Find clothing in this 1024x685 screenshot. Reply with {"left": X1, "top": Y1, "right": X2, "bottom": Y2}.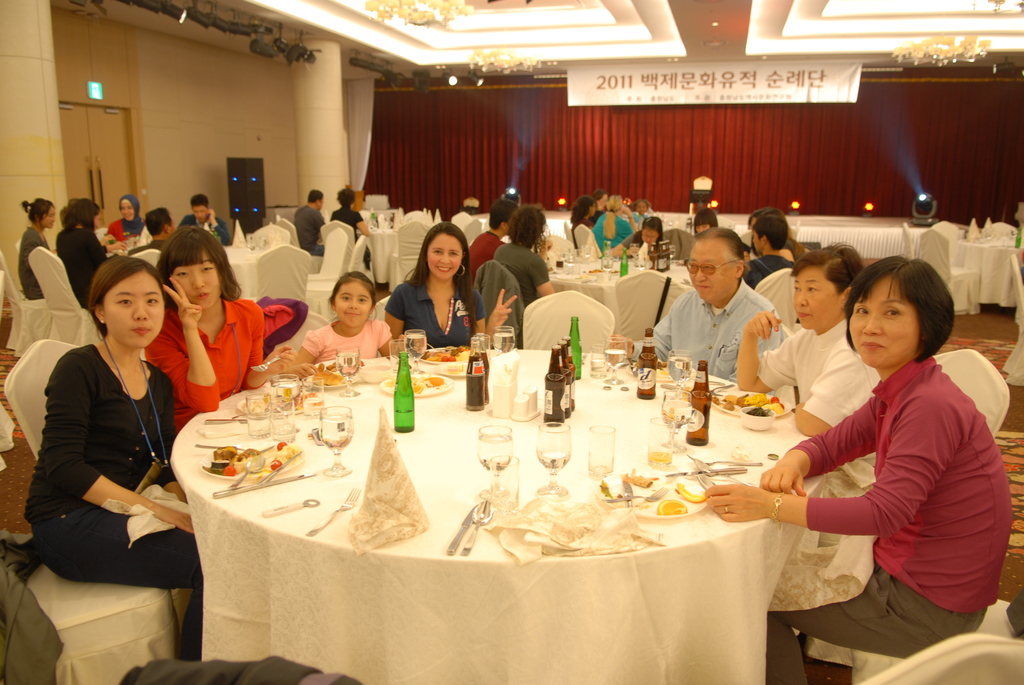
{"left": 23, "top": 342, "right": 209, "bottom": 659}.
